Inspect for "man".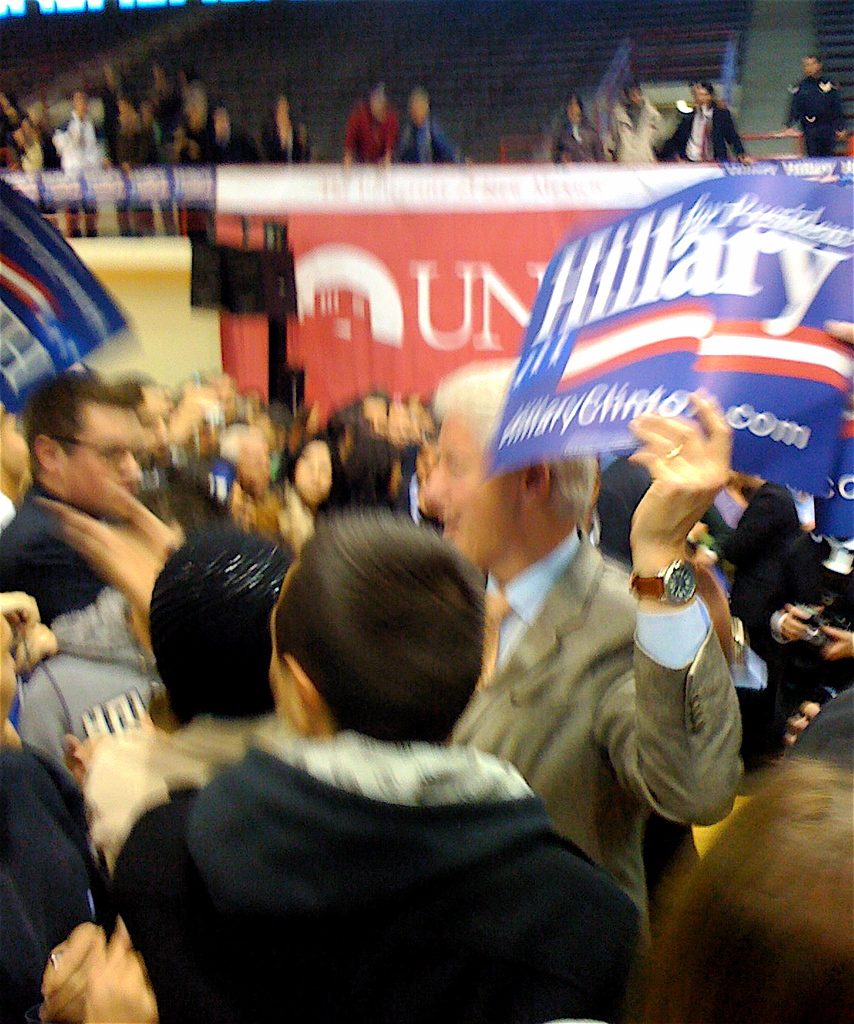
Inspection: bbox(653, 80, 756, 164).
